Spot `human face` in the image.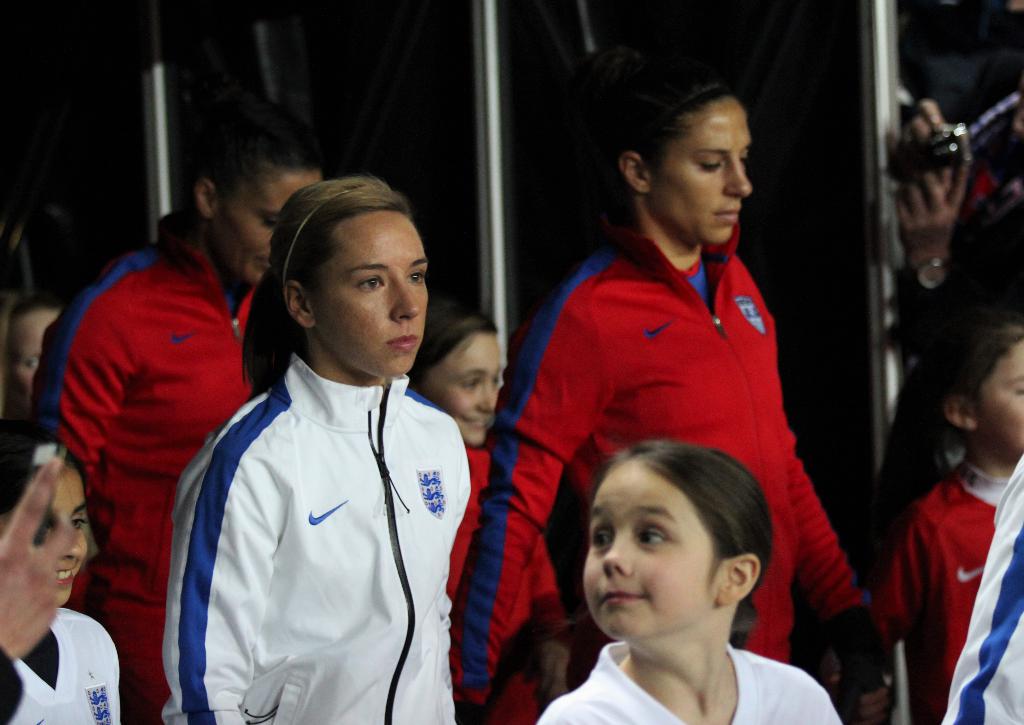
`human face` found at x1=8, y1=307, x2=58, y2=403.
